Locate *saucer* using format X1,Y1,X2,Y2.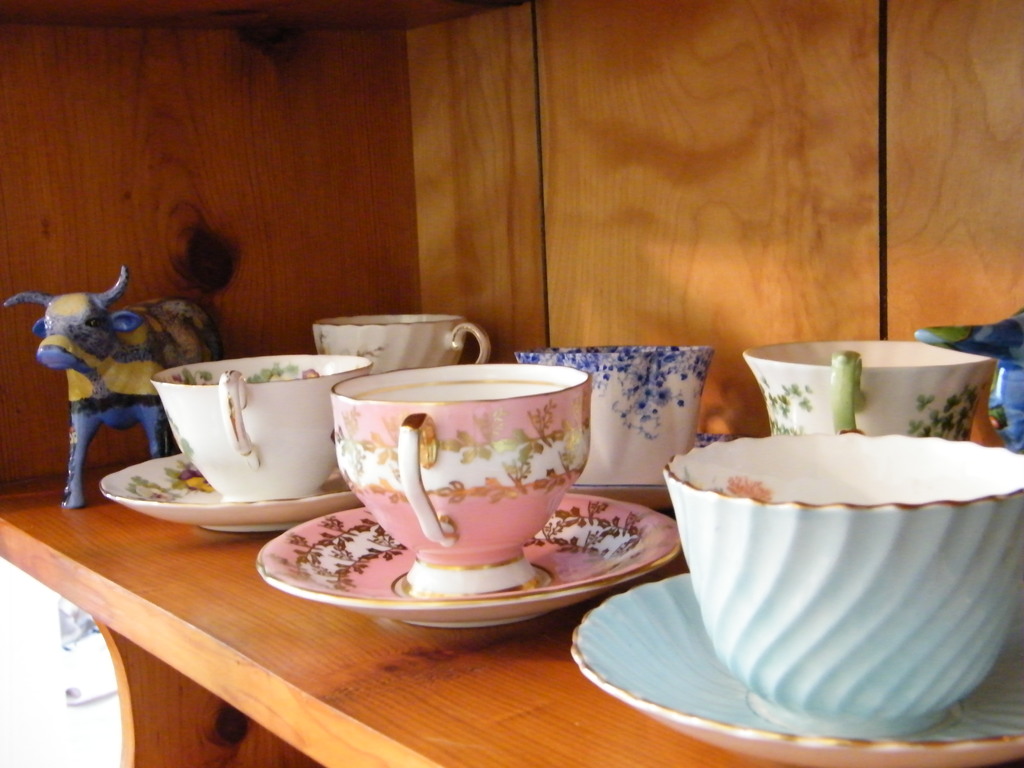
251,493,678,625.
